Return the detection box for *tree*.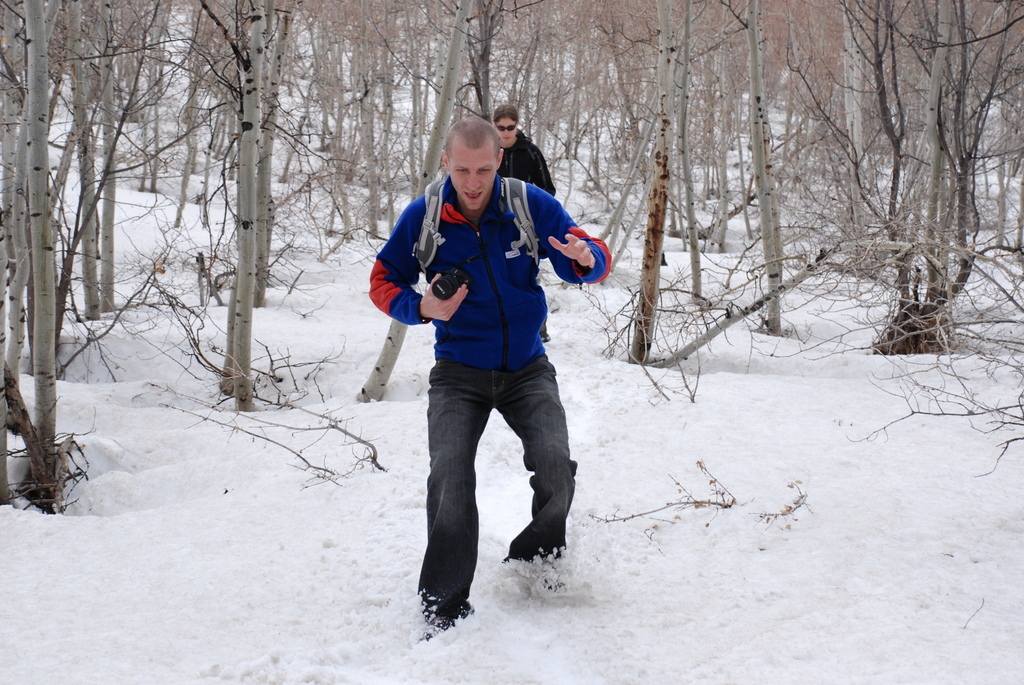
select_region(765, 0, 929, 299).
